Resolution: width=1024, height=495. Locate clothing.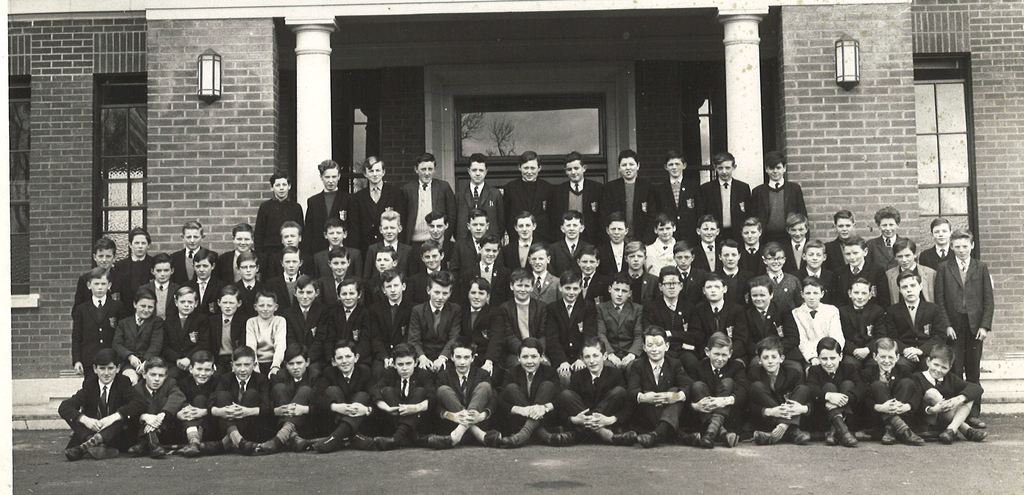
select_region(908, 369, 992, 437).
